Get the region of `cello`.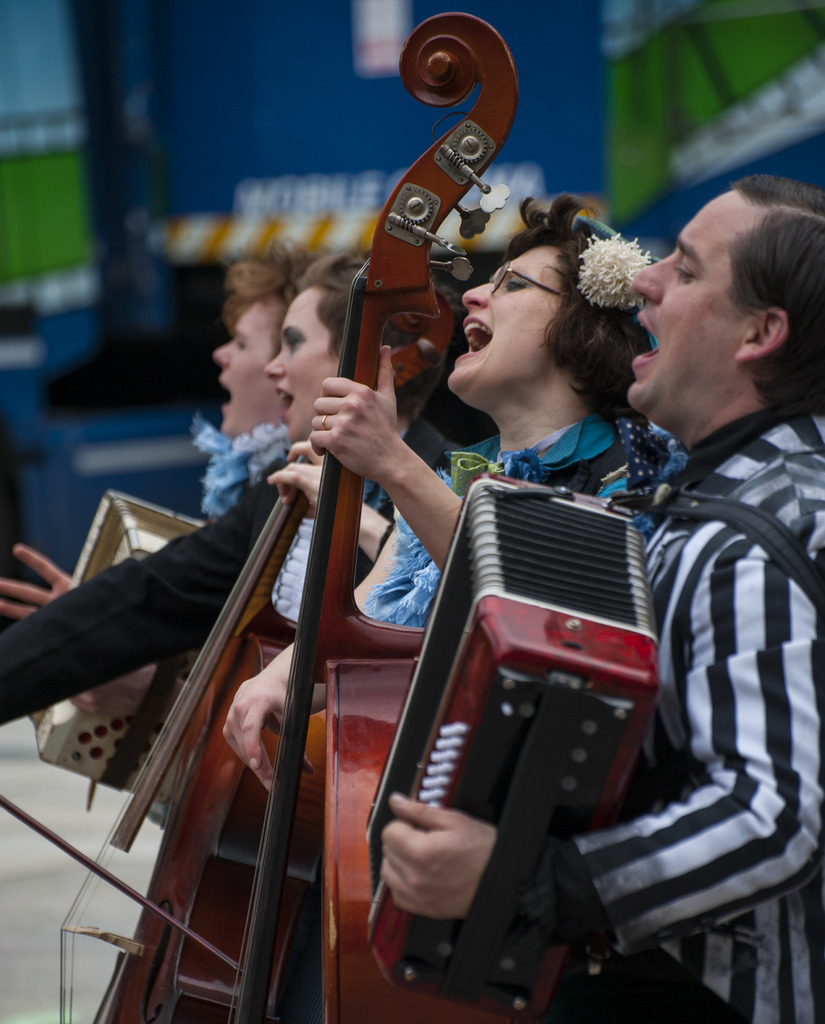
region(57, 428, 303, 1023).
